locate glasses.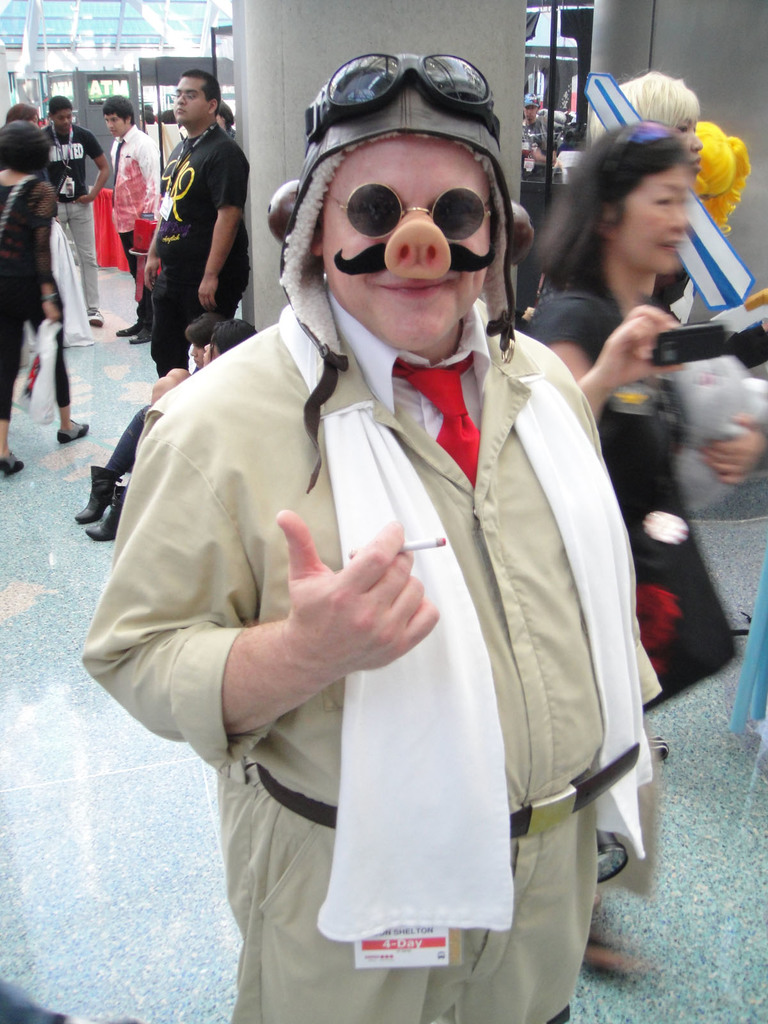
Bounding box: (left=319, top=172, right=511, bottom=246).
